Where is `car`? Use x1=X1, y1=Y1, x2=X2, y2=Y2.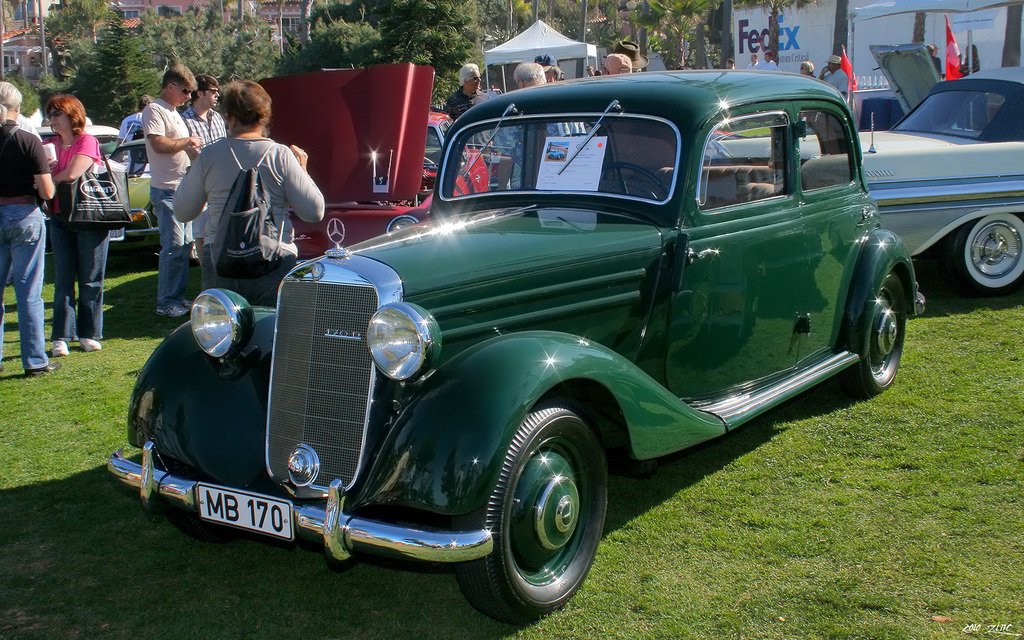
x1=713, y1=40, x2=982, y2=168.
